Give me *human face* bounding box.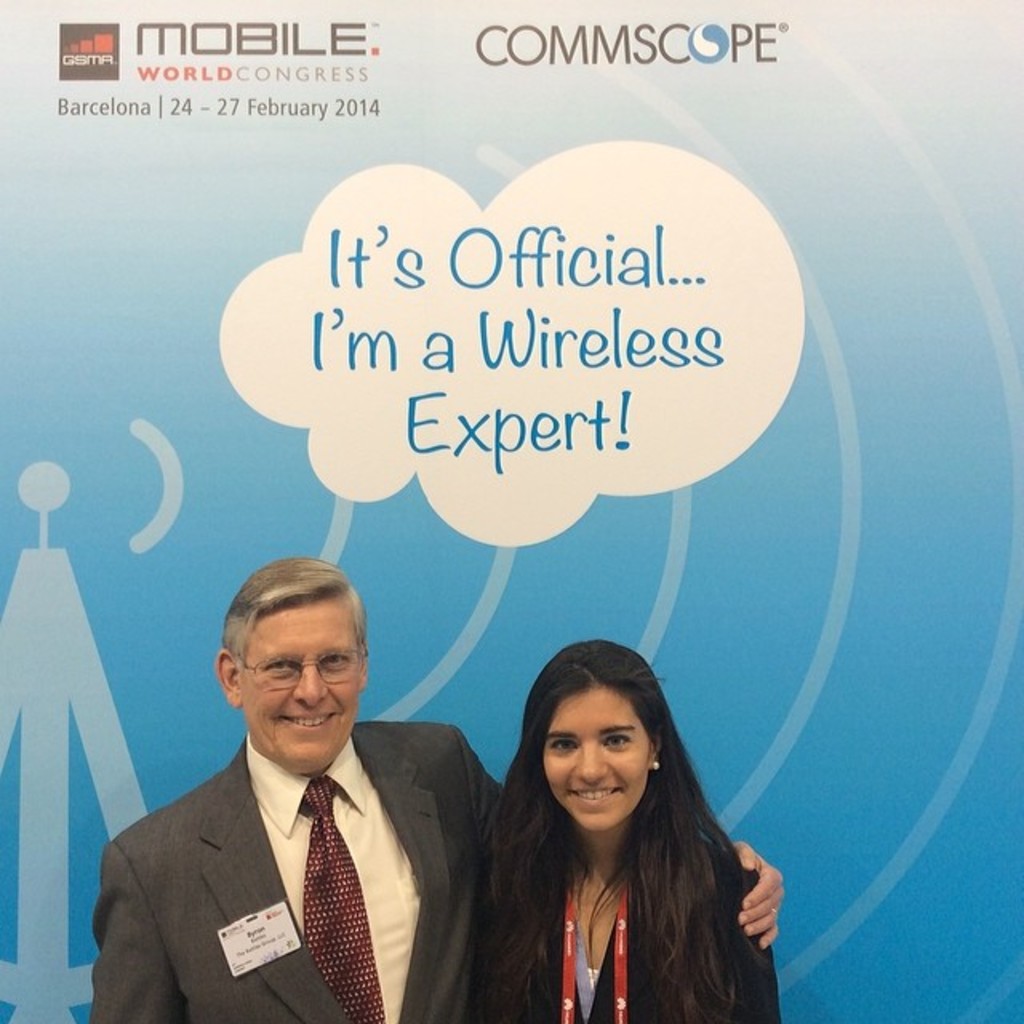
[242, 605, 360, 773].
